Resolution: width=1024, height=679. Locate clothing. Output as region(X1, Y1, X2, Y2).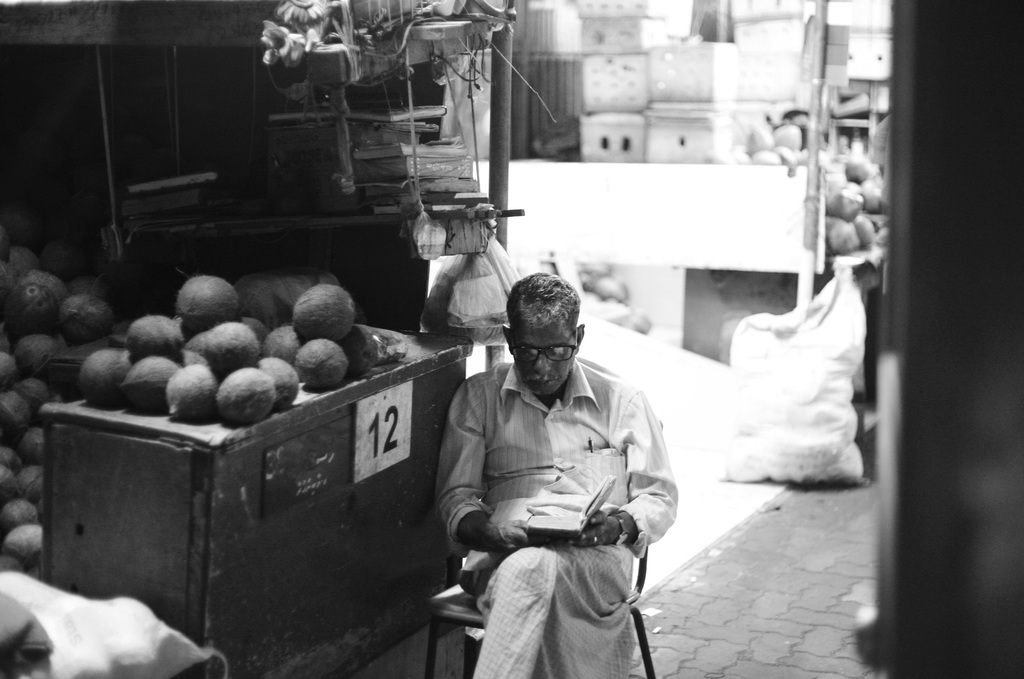
region(429, 361, 678, 669).
